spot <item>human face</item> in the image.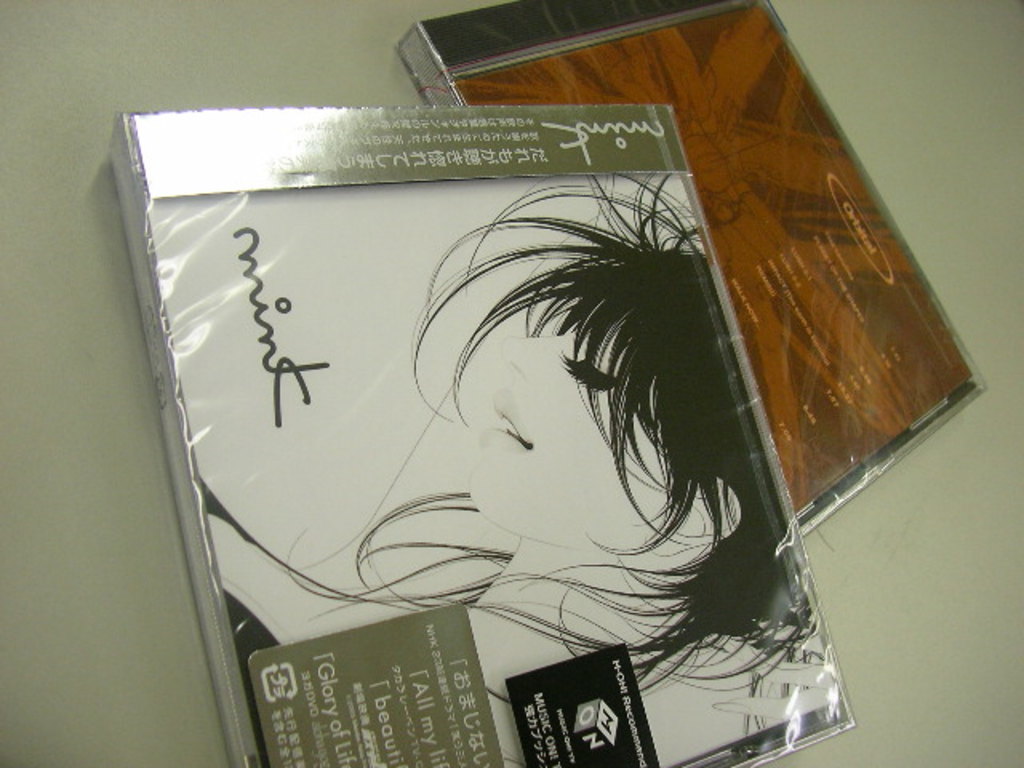
<item>human face</item> found at crop(469, 317, 667, 518).
